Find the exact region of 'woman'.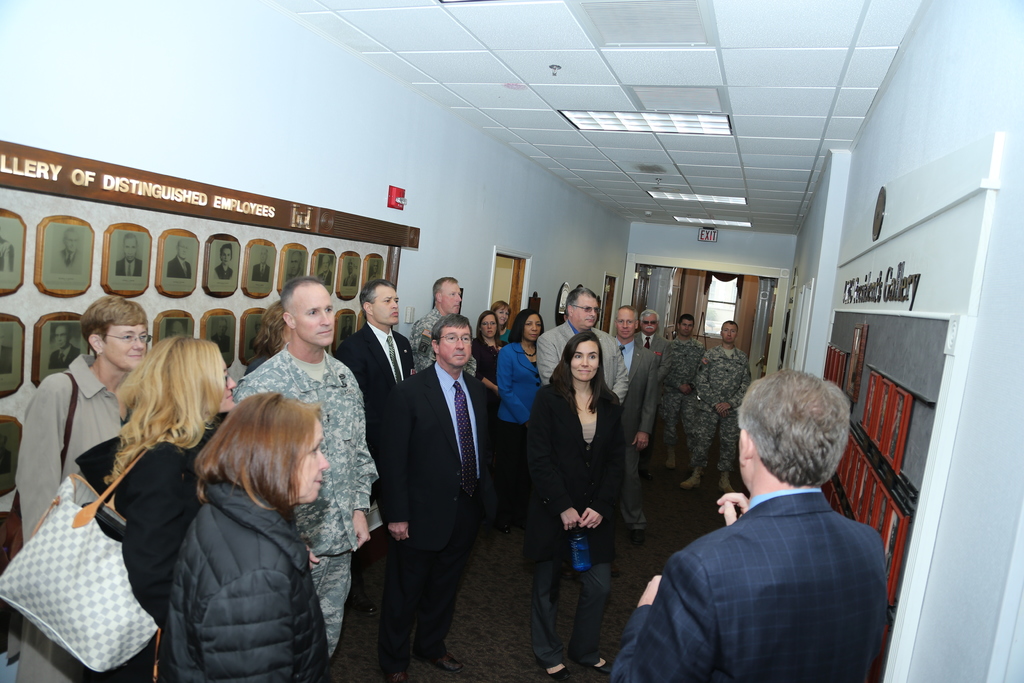
Exact region: <region>533, 327, 632, 632</region>.
